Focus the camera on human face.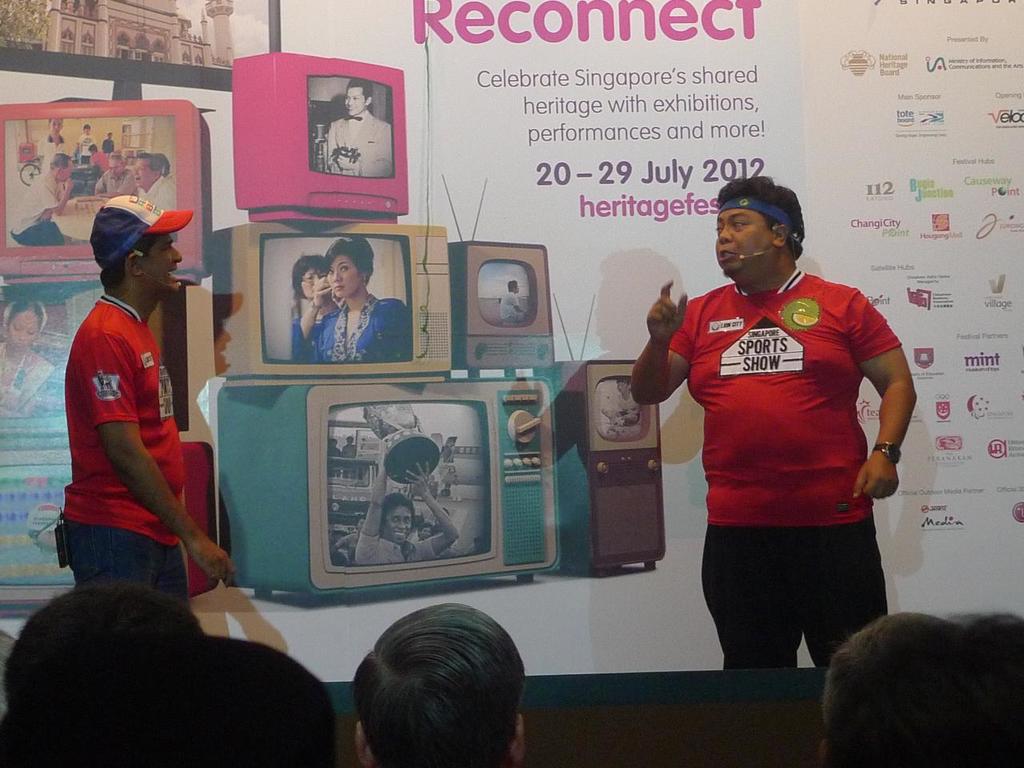
Focus region: 714/211/774/274.
